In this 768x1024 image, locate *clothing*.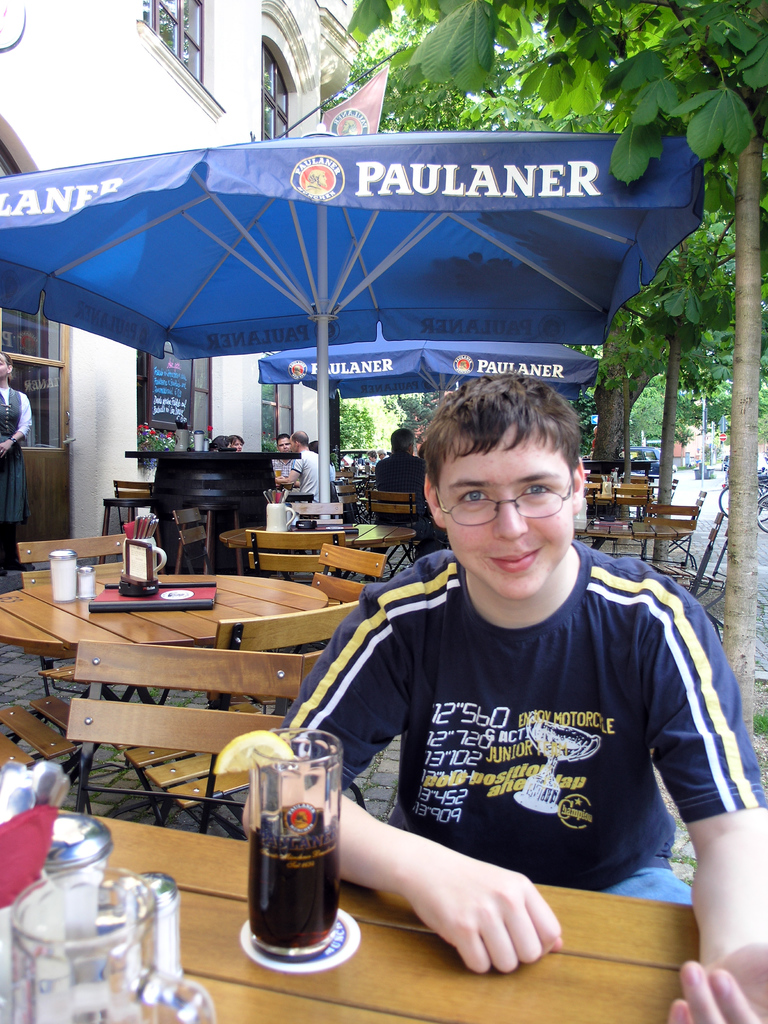
Bounding box: 370, 444, 424, 512.
